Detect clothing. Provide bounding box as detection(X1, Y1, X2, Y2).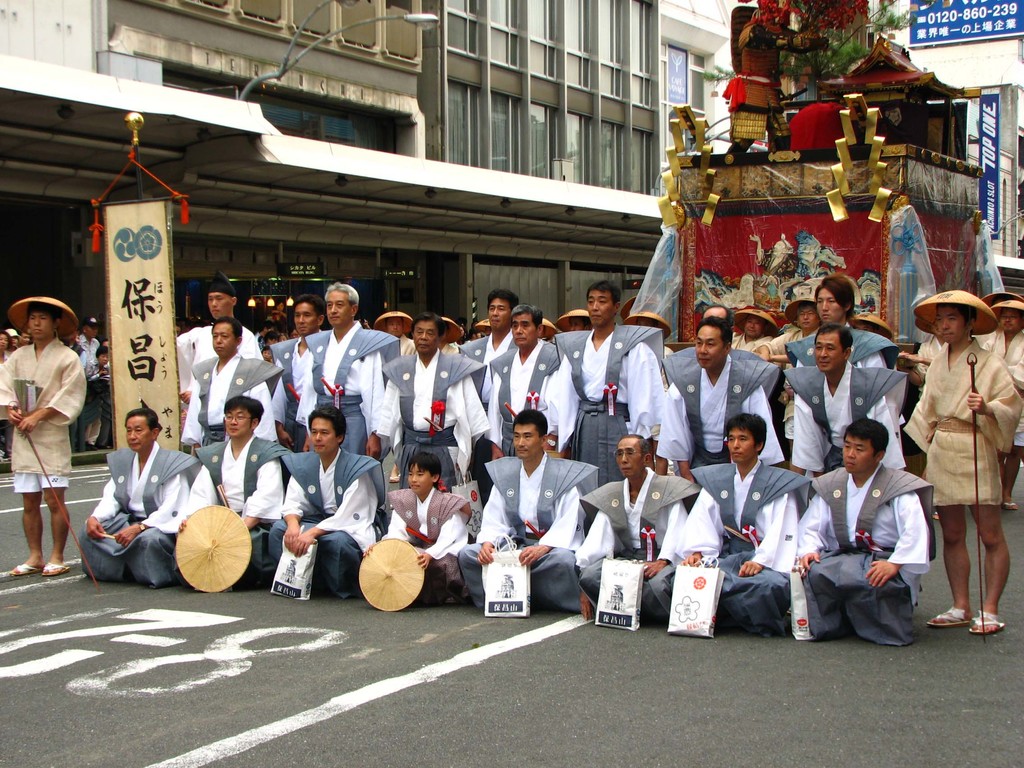
detection(270, 445, 388, 598).
